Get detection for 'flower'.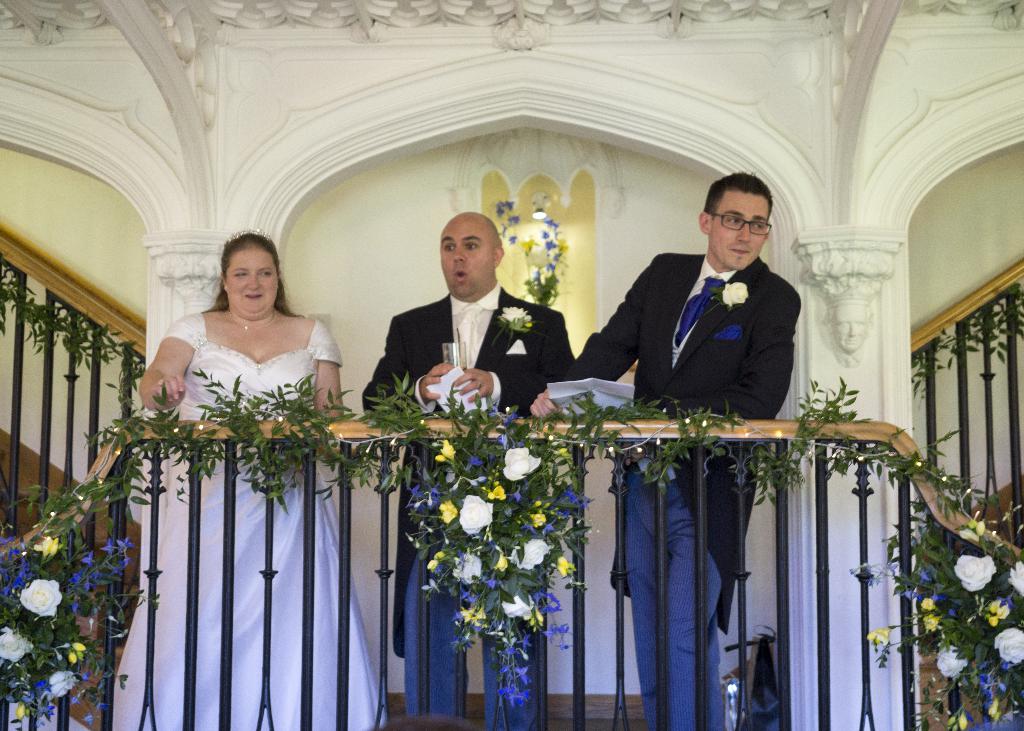
Detection: l=525, t=512, r=544, b=526.
